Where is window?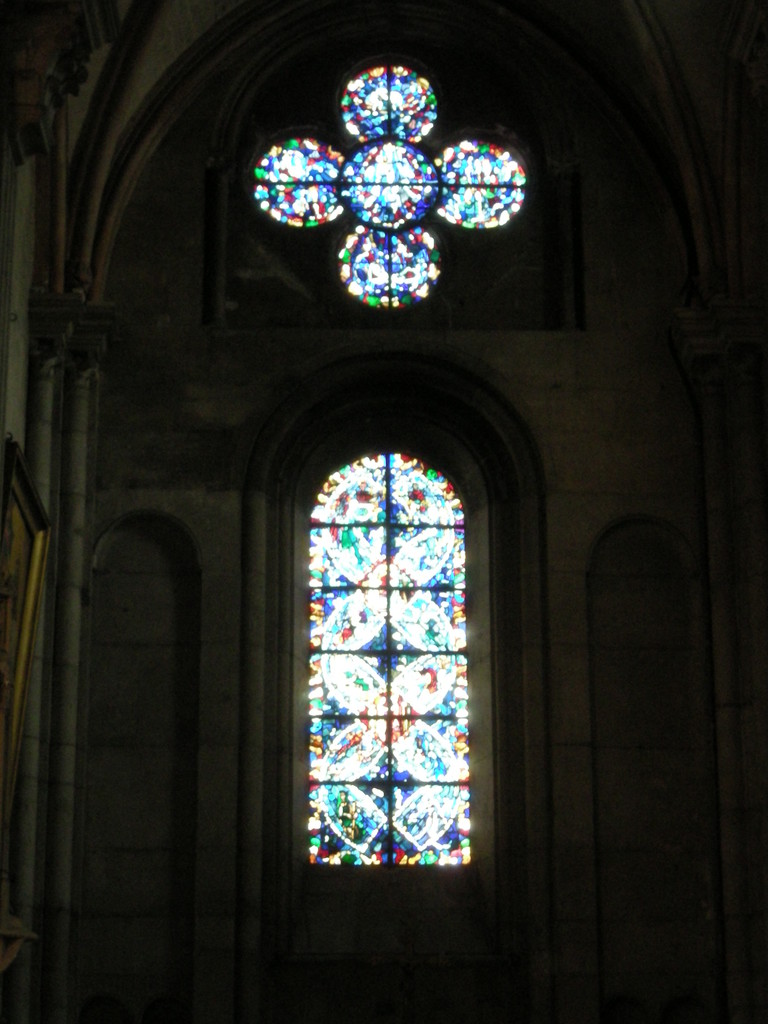
306:452:468:872.
